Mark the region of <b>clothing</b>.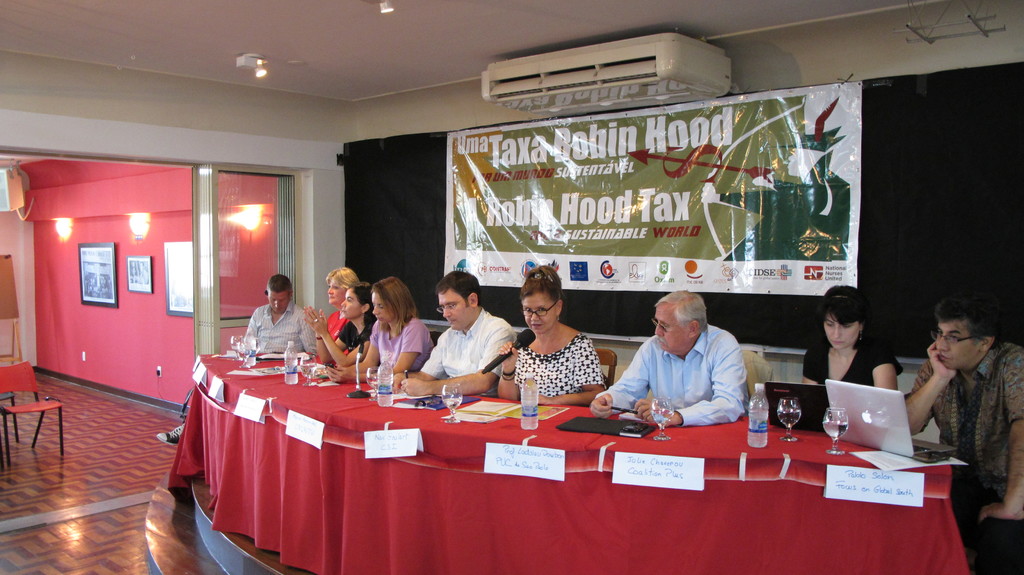
Region: locate(506, 329, 602, 405).
